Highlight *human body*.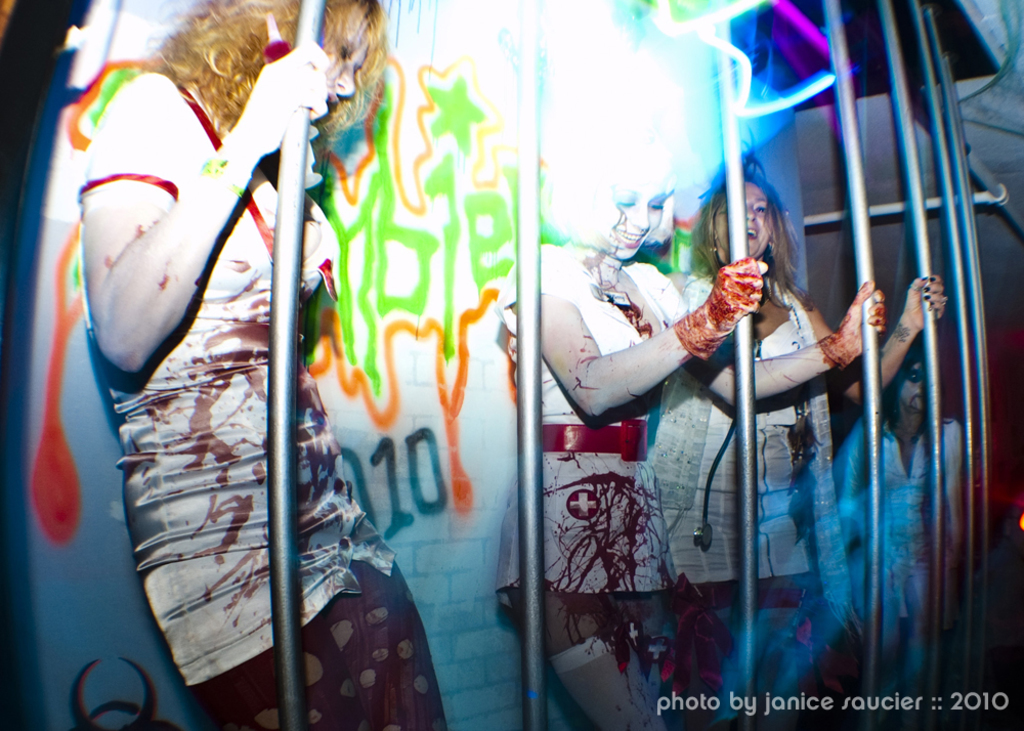
Highlighted region: x1=655, y1=275, x2=950, y2=730.
